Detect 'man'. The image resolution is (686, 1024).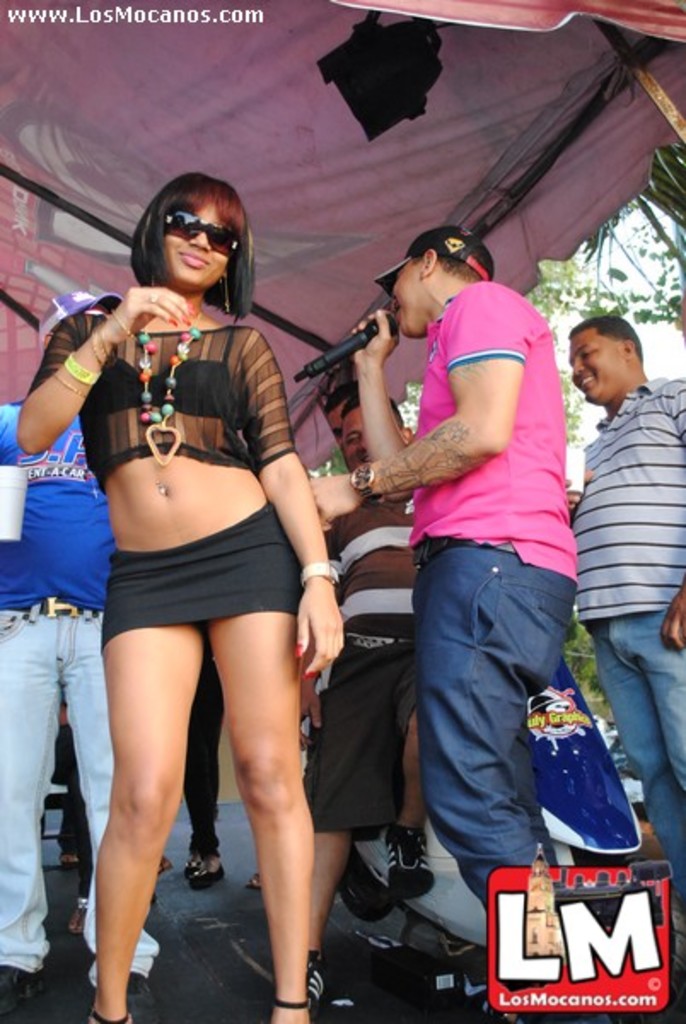
<bbox>563, 314, 684, 899</bbox>.
